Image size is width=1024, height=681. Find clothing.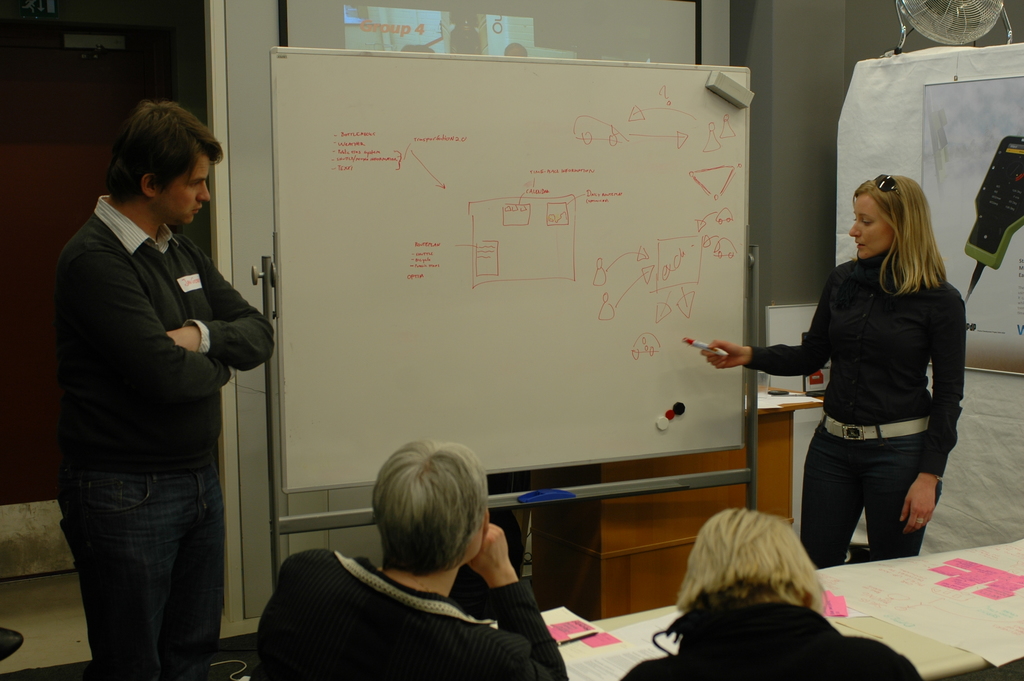
box(748, 247, 963, 568).
